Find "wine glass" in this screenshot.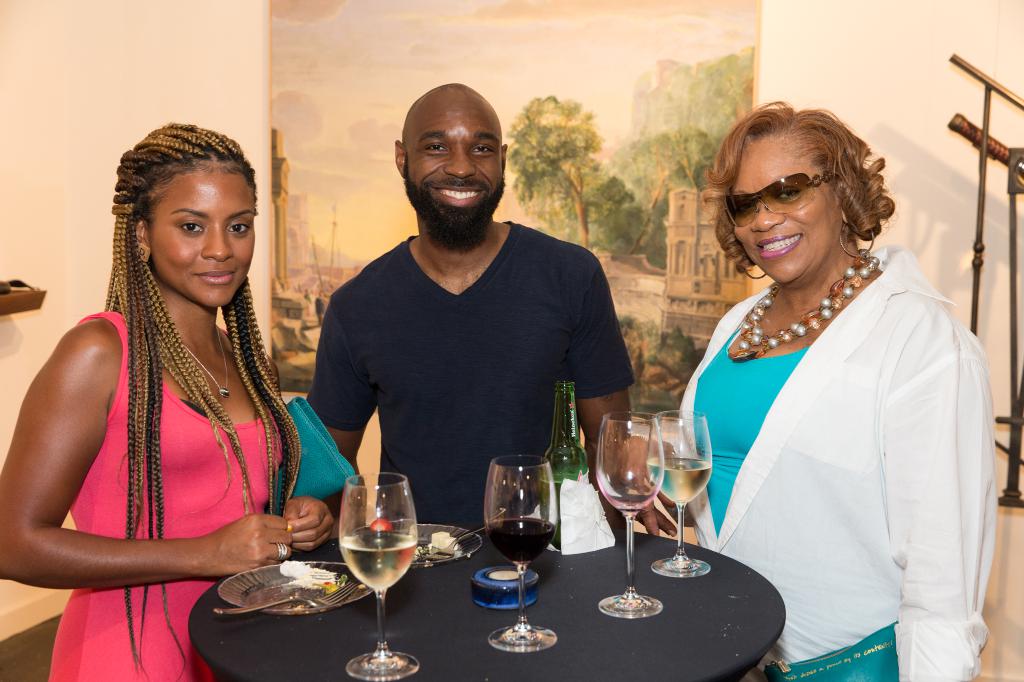
The bounding box for "wine glass" is select_region(337, 470, 419, 681).
